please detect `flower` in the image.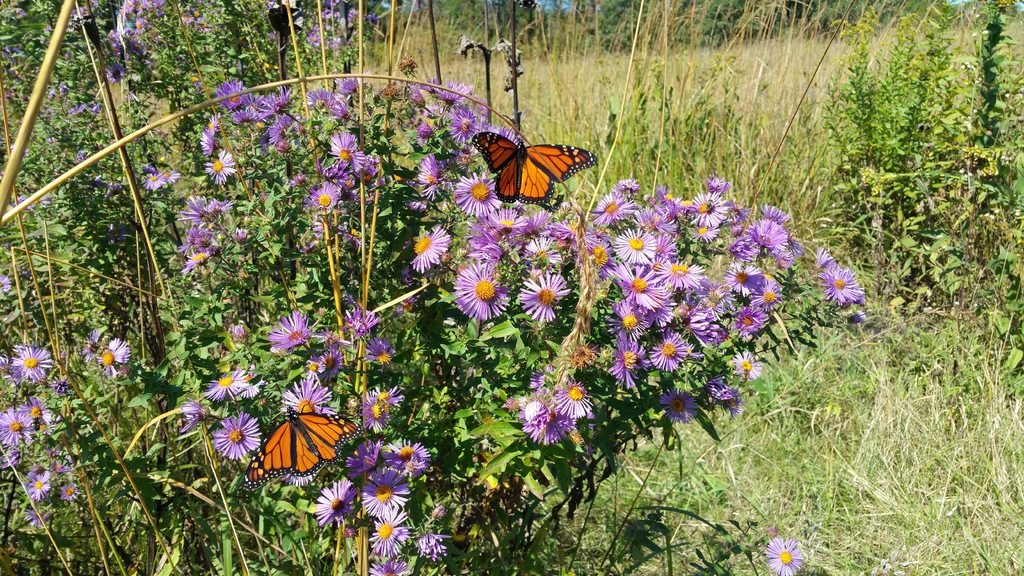
365, 562, 410, 575.
